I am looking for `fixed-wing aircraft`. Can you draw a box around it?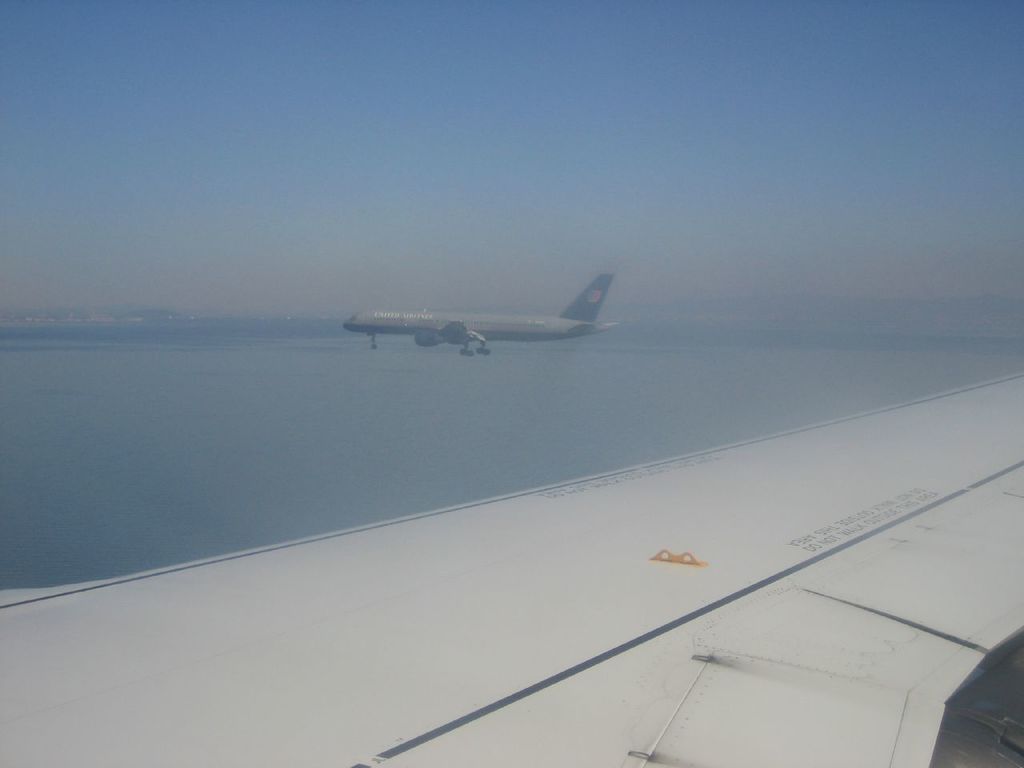
Sure, the bounding box is [x1=343, y1=270, x2=622, y2=360].
